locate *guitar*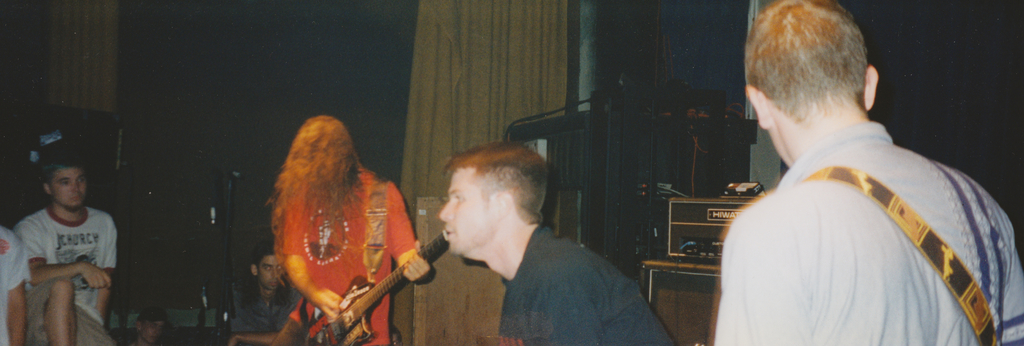
locate(300, 233, 449, 345)
